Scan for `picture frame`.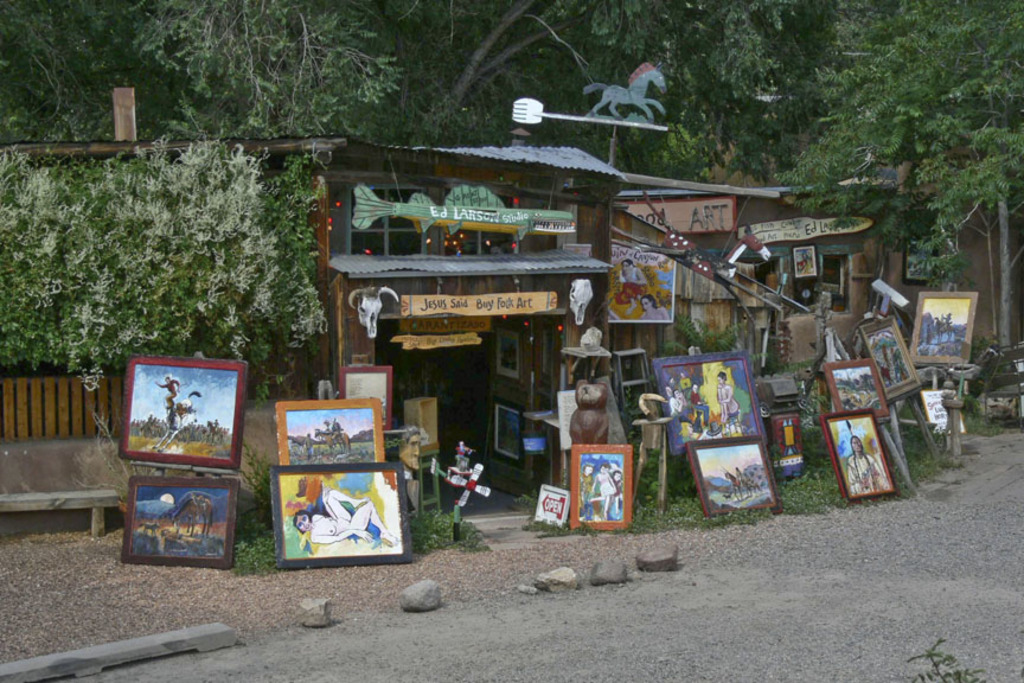
Scan result: 117,351,252,470.
